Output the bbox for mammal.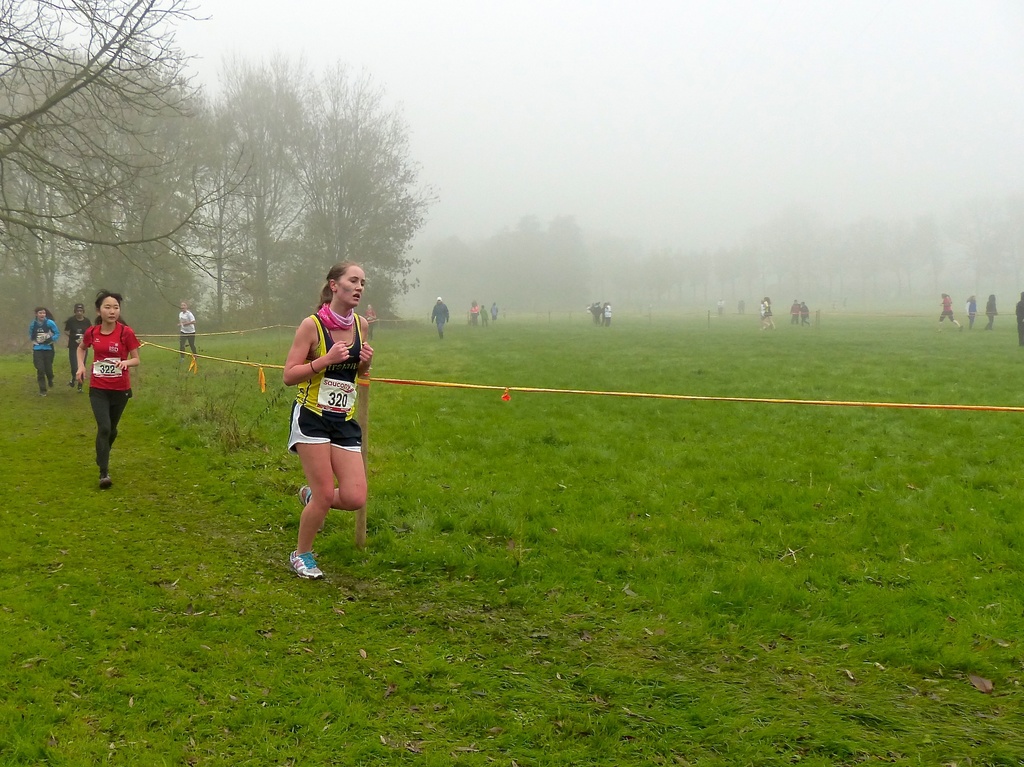
BBox(64, 301, 92, 389).
